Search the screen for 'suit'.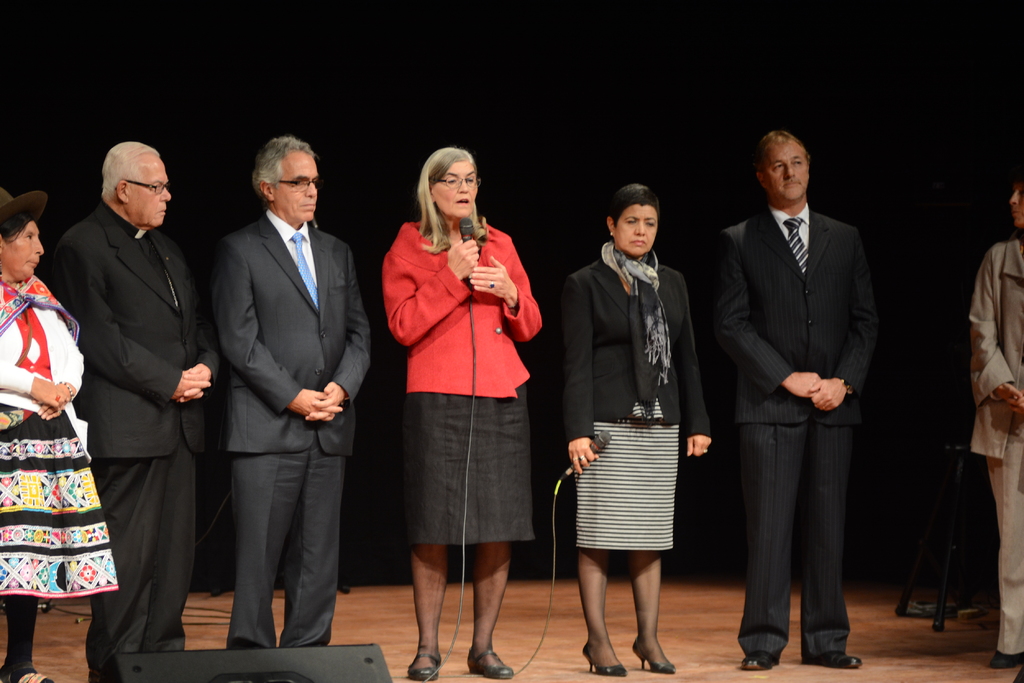
Found at rect(196, 121, 358, 665).
